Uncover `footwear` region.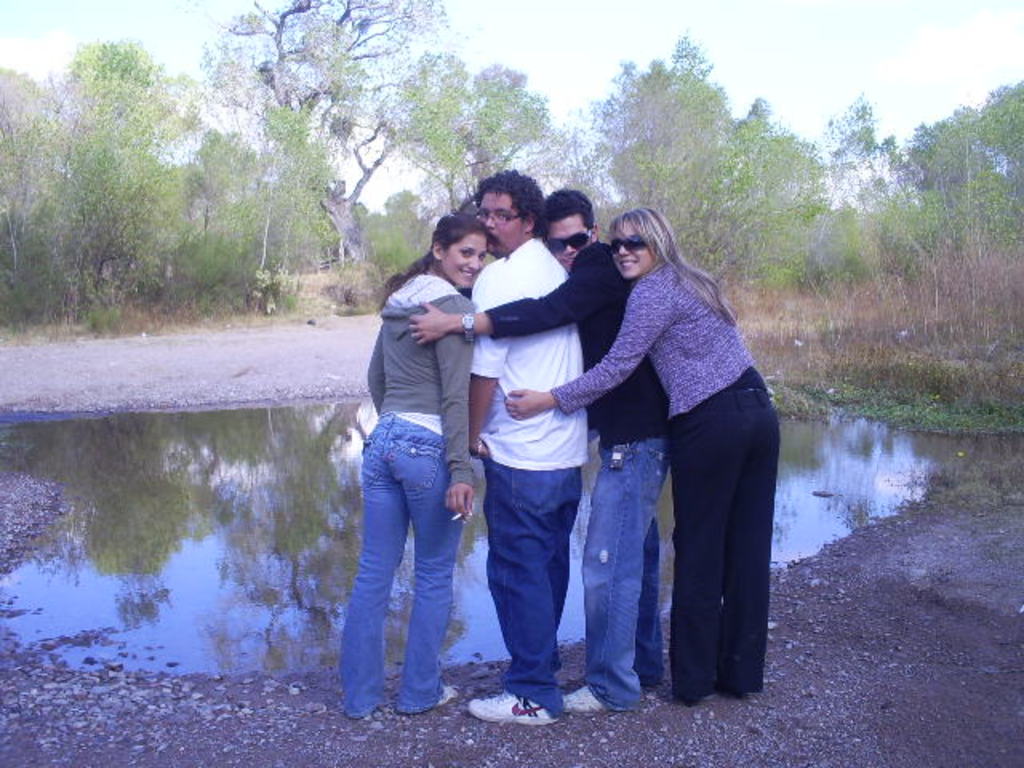
Uncovered: region(483, 661, 573, 728).
